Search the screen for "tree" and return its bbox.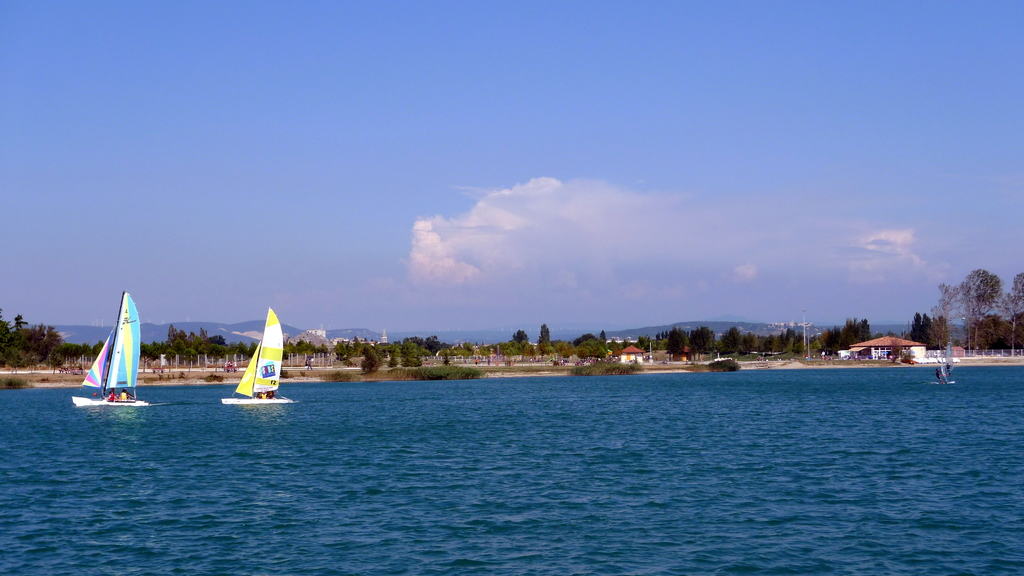
Found: <bbox>536, 324, 552, 342</bbox>.
